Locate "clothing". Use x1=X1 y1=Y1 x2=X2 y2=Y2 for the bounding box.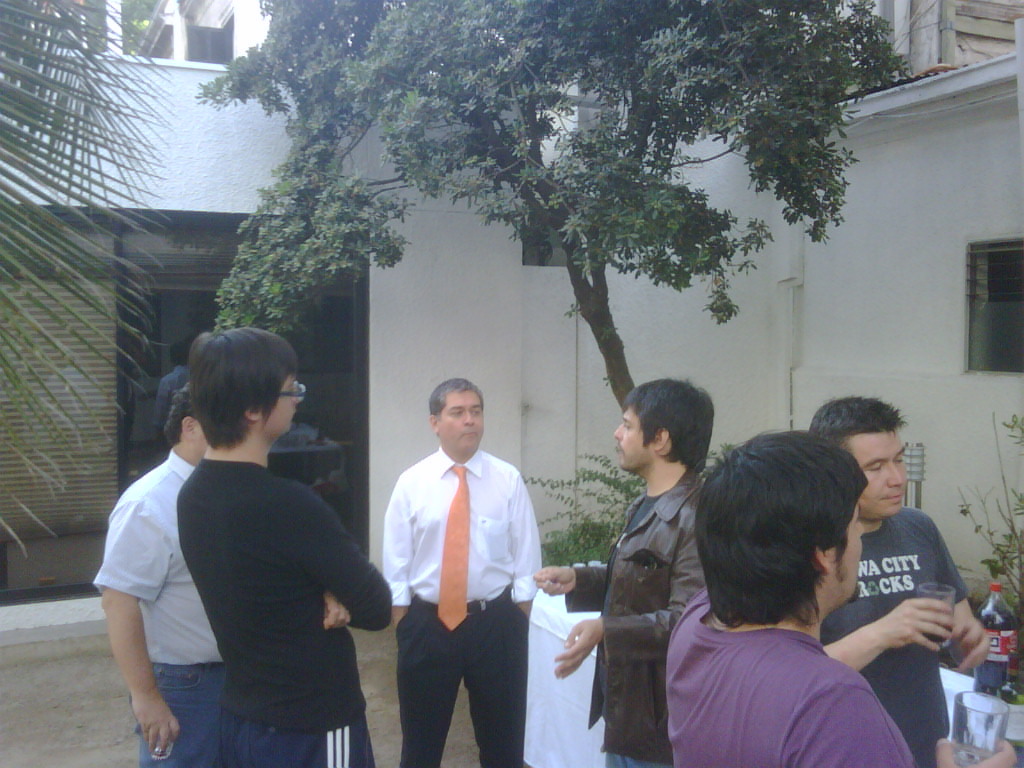
x1=825 y1=507 x2=969 y2=767.
